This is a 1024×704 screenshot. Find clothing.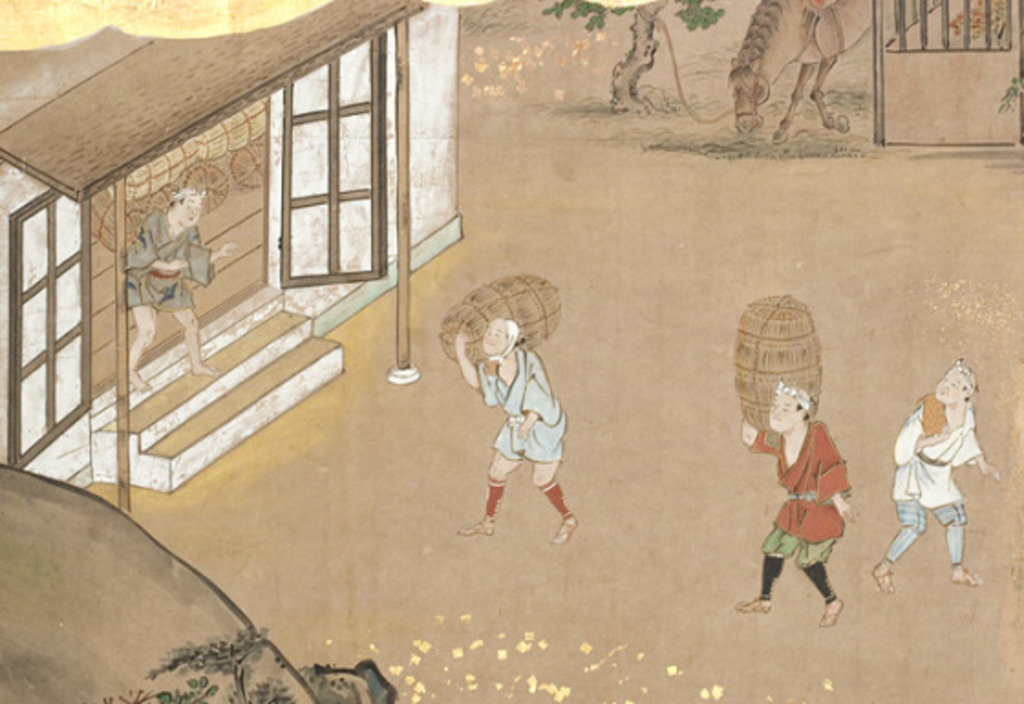
Bounding box: bbox=(475, 346, 567, 464).
